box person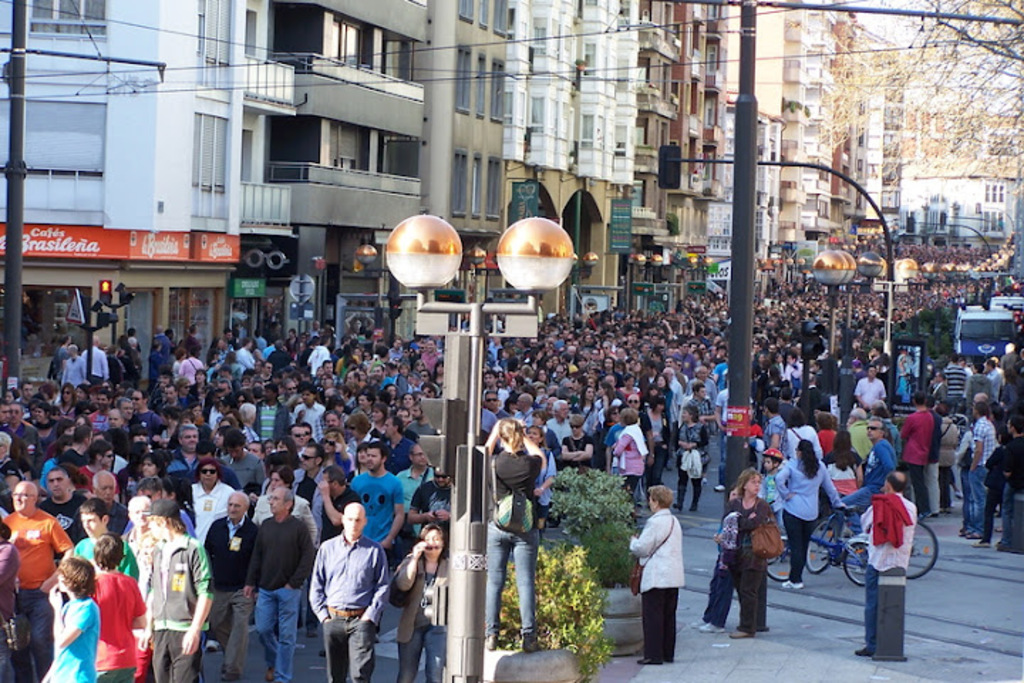
x1=563 y1=414 x2=597 y2=472
